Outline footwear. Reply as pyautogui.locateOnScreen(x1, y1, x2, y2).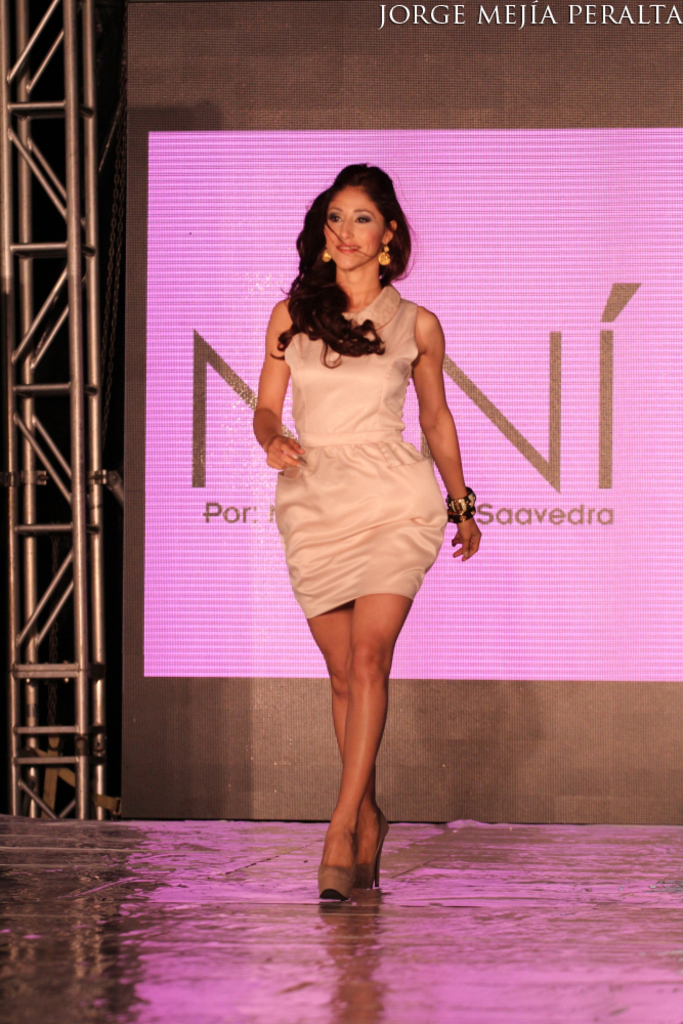
pyautogui.locateOnScreen(316, 858, 355, 902).
